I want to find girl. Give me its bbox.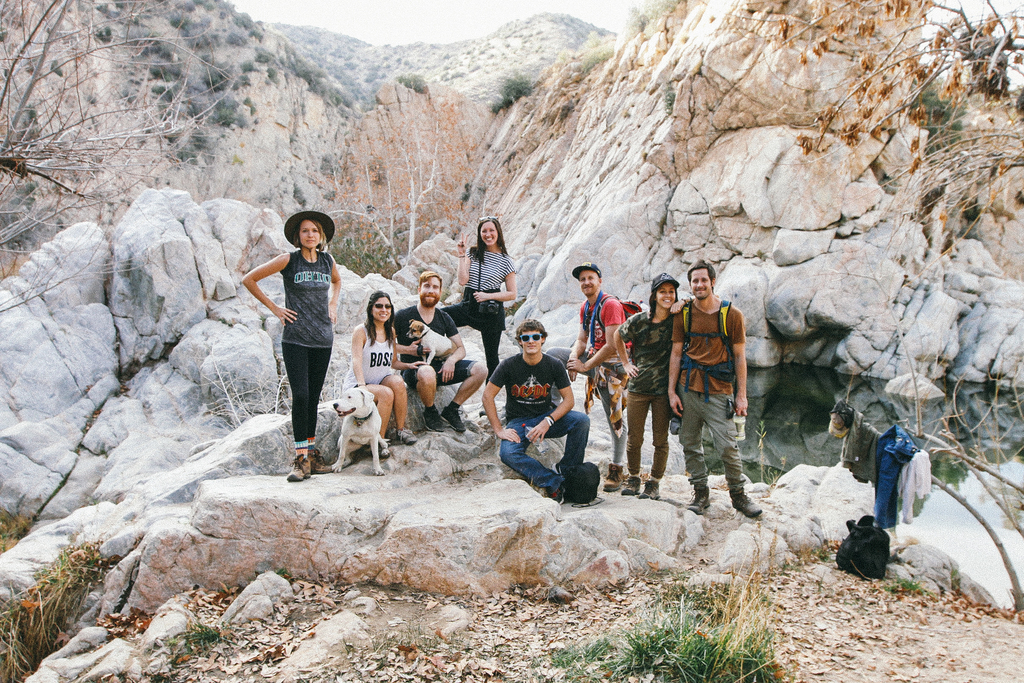
<box>354,289,414,457</box>.
